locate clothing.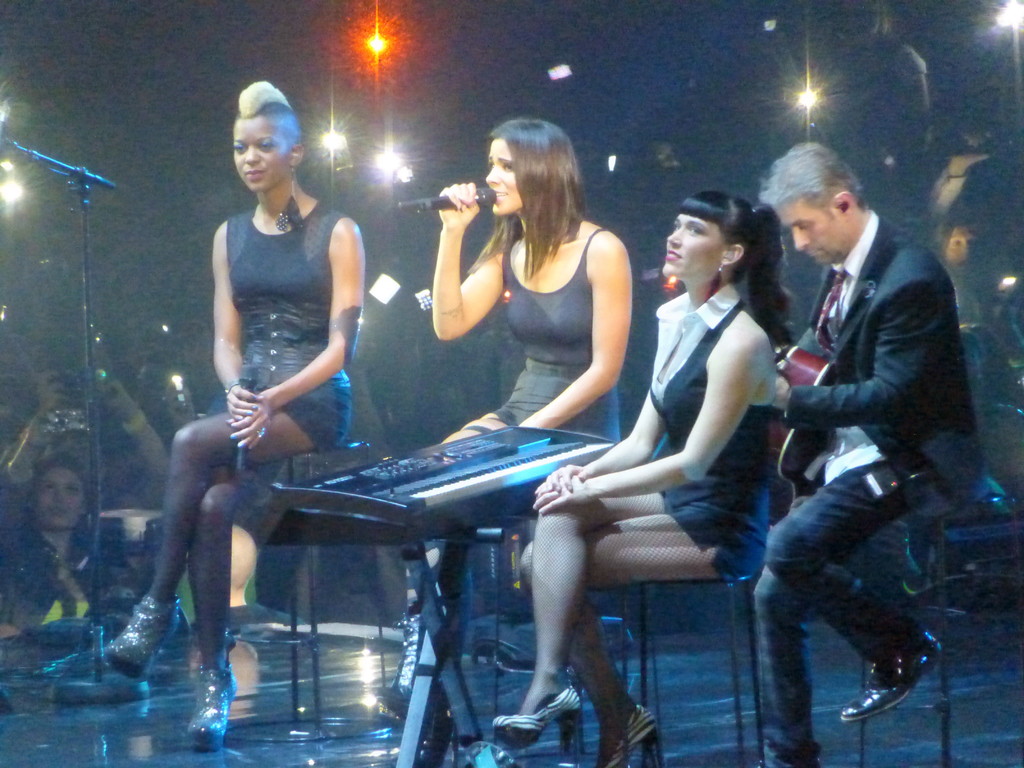
Bounding box: <box>643,278,788,568</box>.
